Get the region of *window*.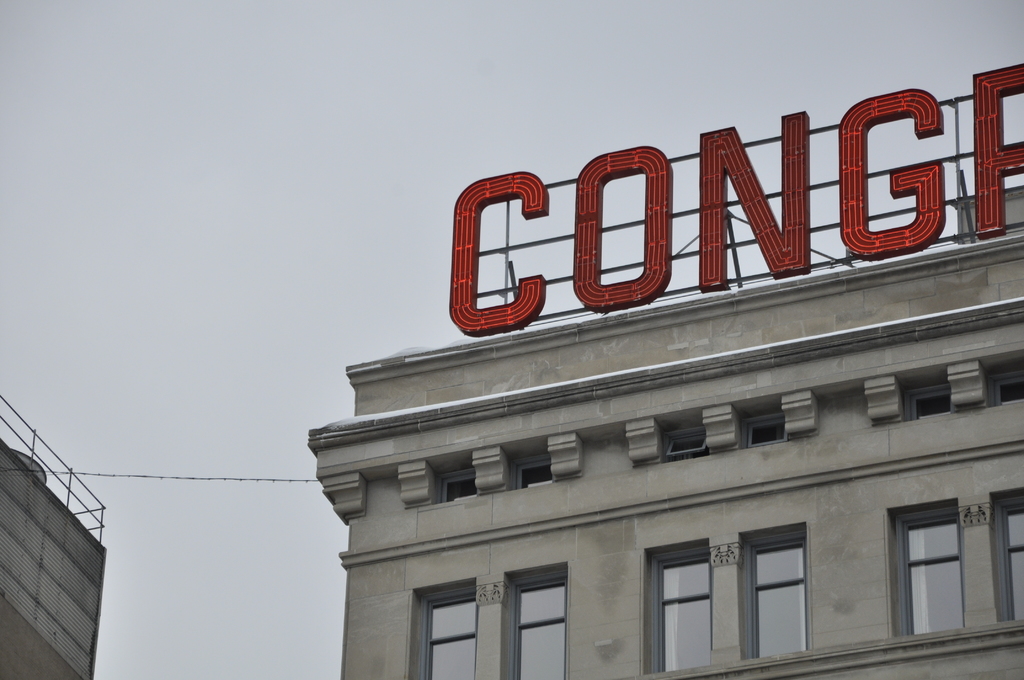
<box>646,551,717,677</box>.
